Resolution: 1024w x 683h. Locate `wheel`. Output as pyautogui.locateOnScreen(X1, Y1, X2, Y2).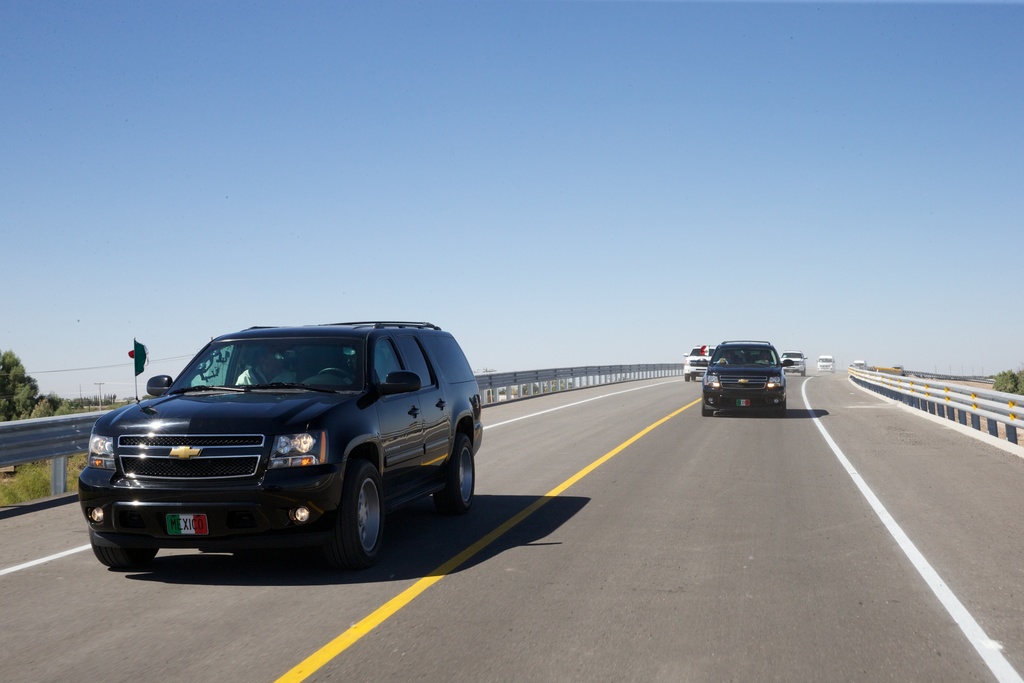
pyautogui.locateOnScreen(684, 372, 690, 381).
